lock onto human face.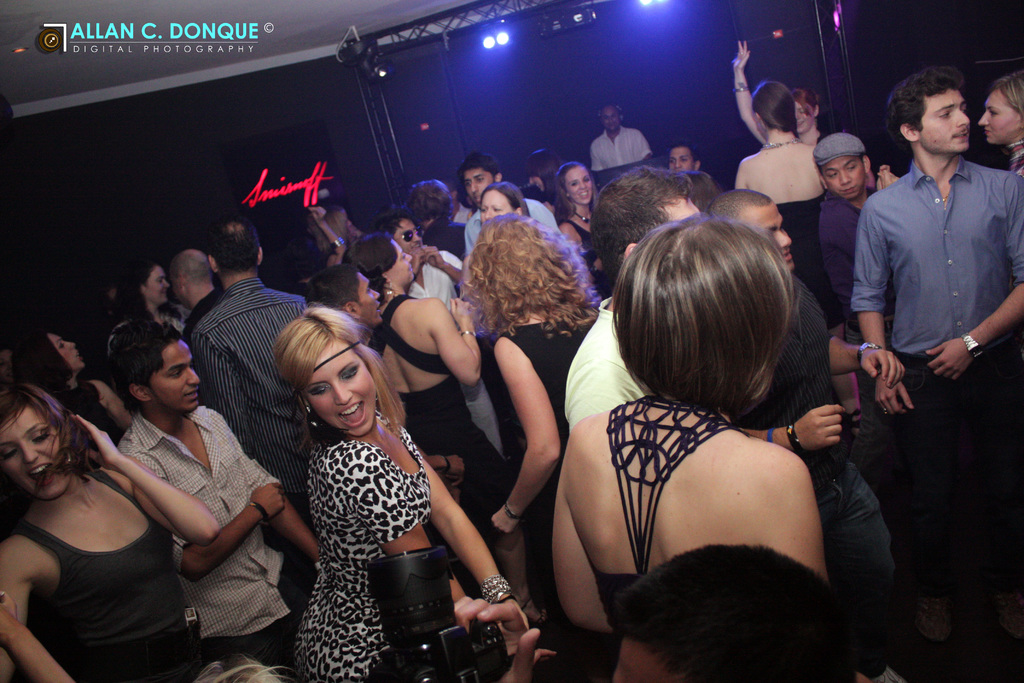
Locked: left=462, top=160, right=491, bottom=208.
